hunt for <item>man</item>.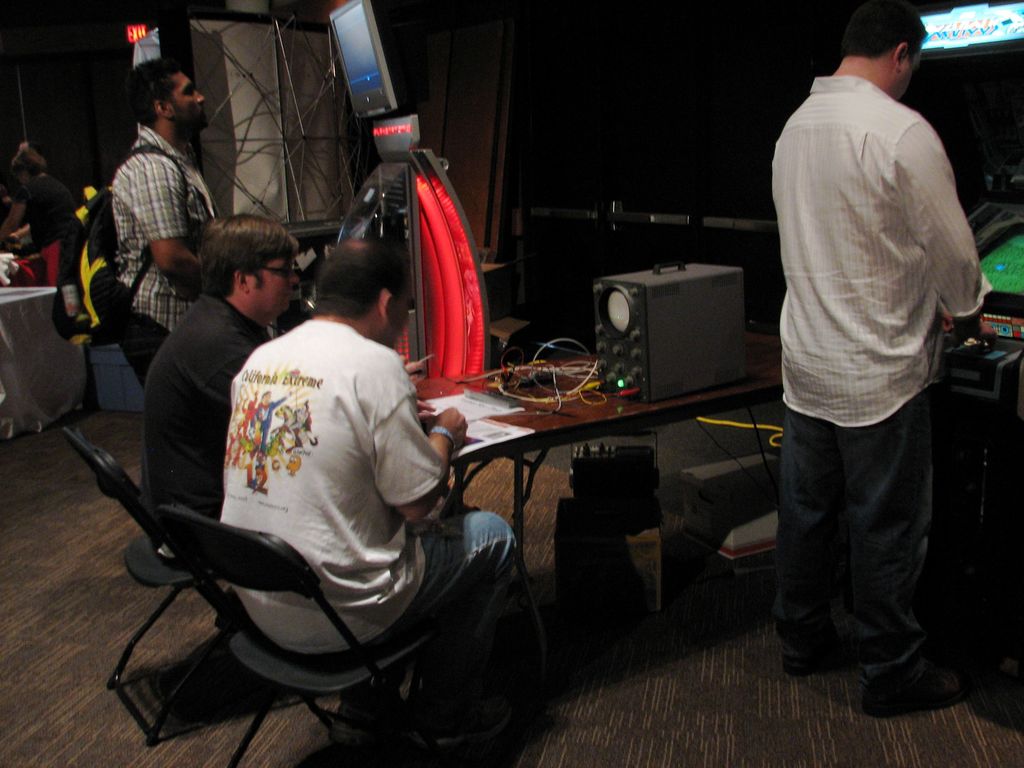
Hunted down at pyautogui.locateOnScreen(141, 208, 303, 519).
